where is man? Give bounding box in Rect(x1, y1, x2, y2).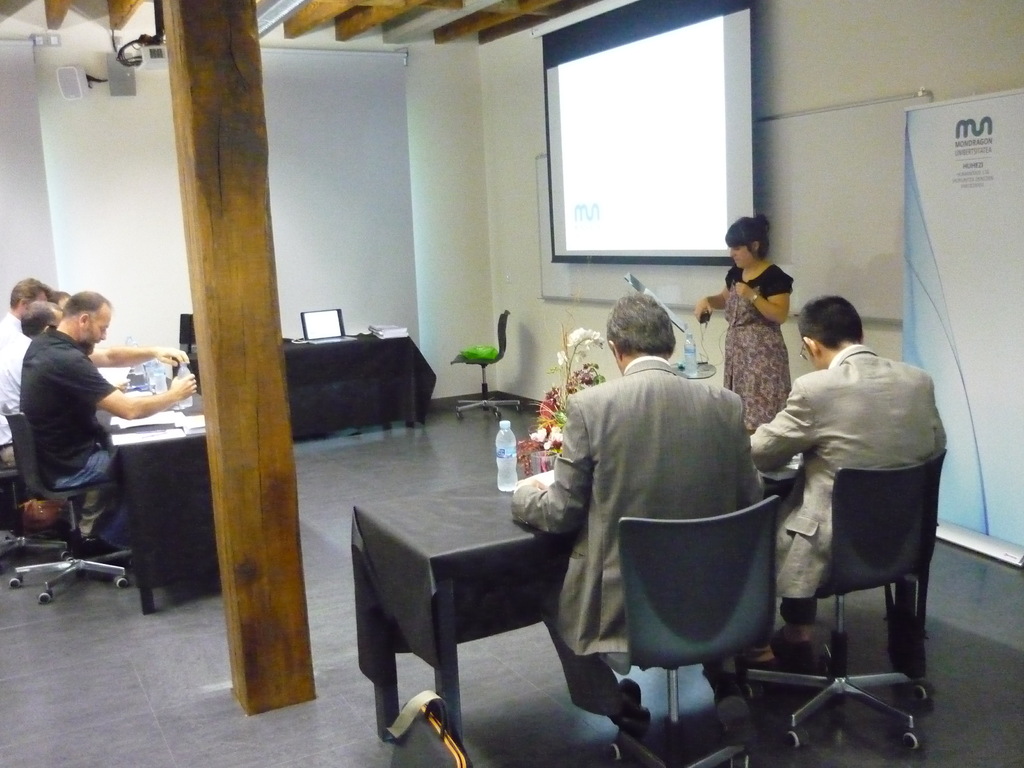
Rect(0, 302, 61, 416).
